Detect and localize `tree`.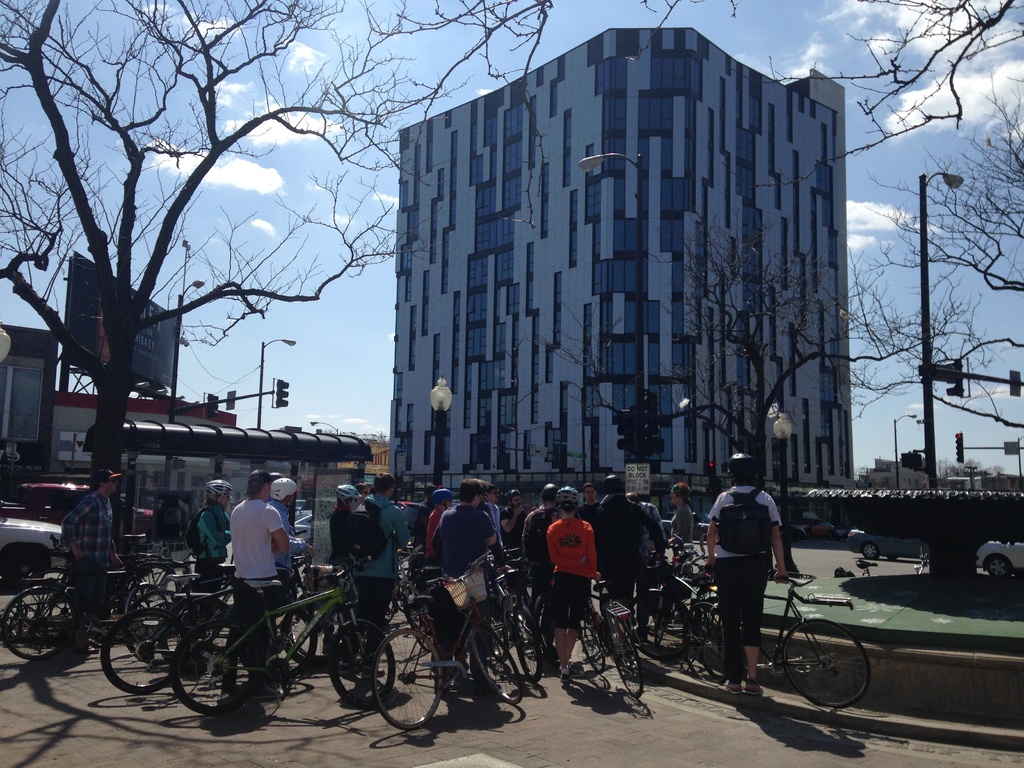
Localized at x1=575, y1=209, x2=876, y2=484.
